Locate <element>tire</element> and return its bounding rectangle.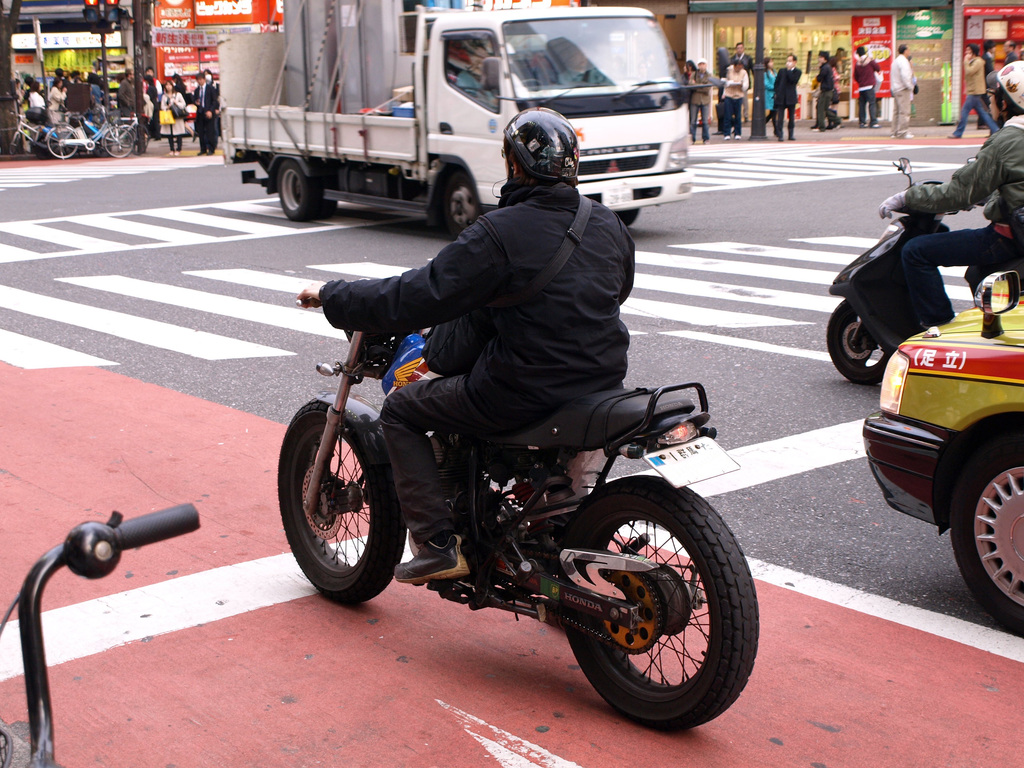
{"x1": 556, "y1": 472, "x2": 749, "y2": 730}.
